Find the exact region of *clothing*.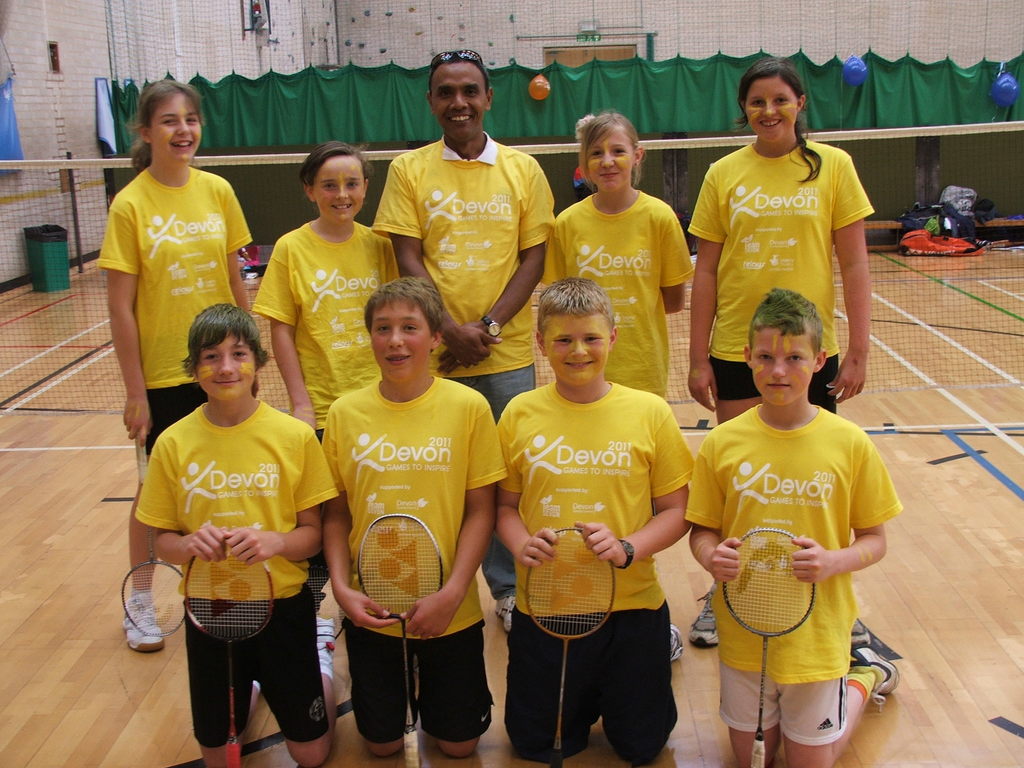
Exact region: {"x1": 538, "y1": 184, "x2": 694, "y2": 402}.
